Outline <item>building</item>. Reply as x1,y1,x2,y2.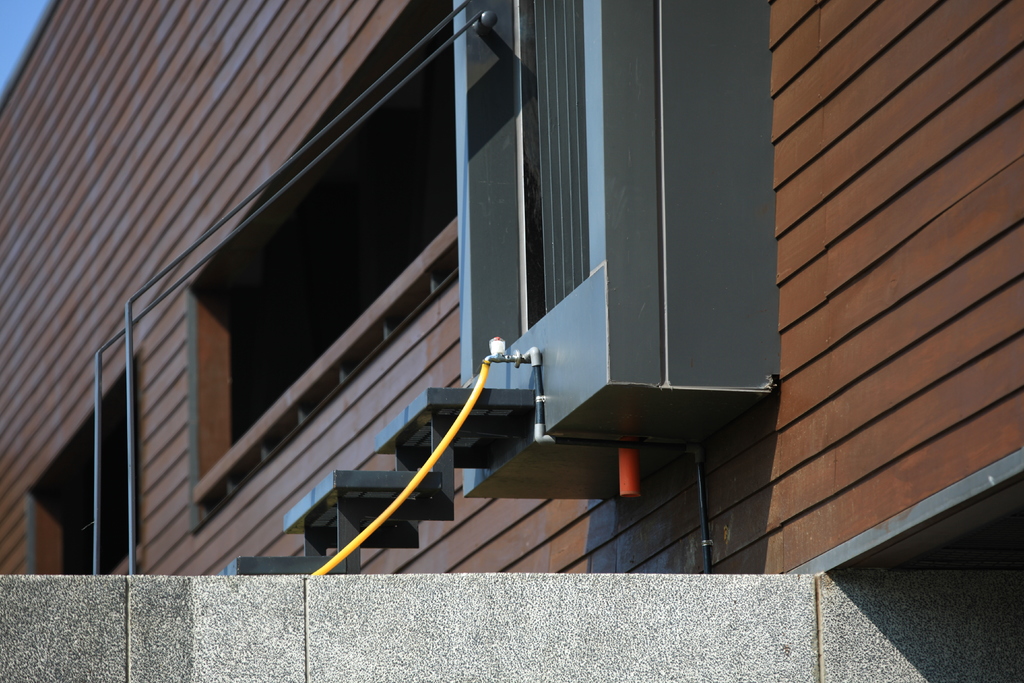
3,0,1023,682.
